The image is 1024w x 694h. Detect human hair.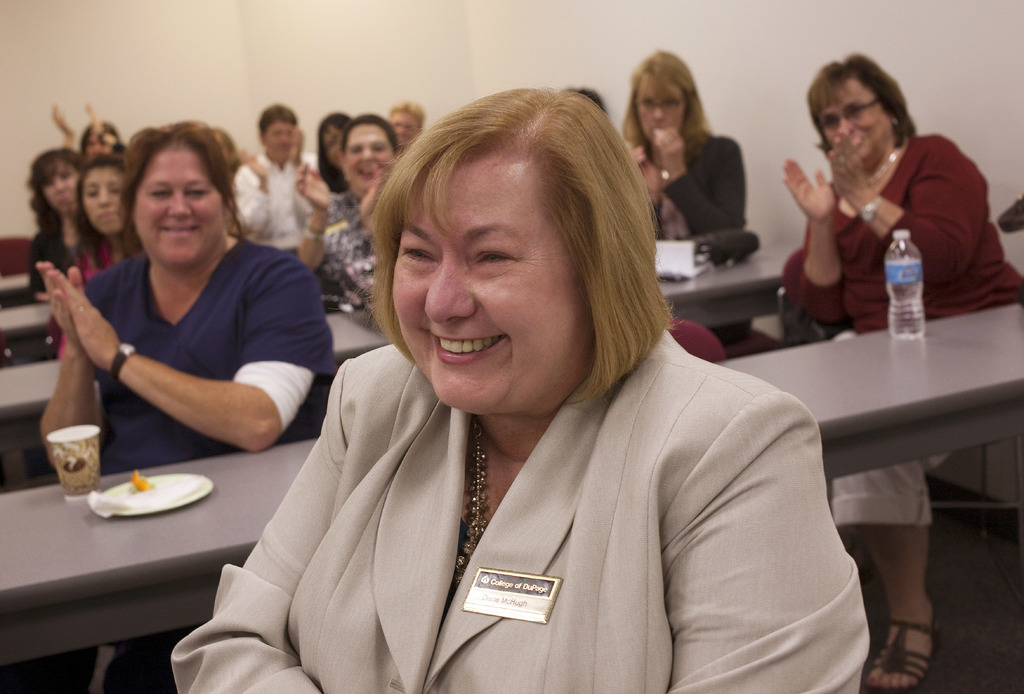
Detection: 115:118:245:254.
